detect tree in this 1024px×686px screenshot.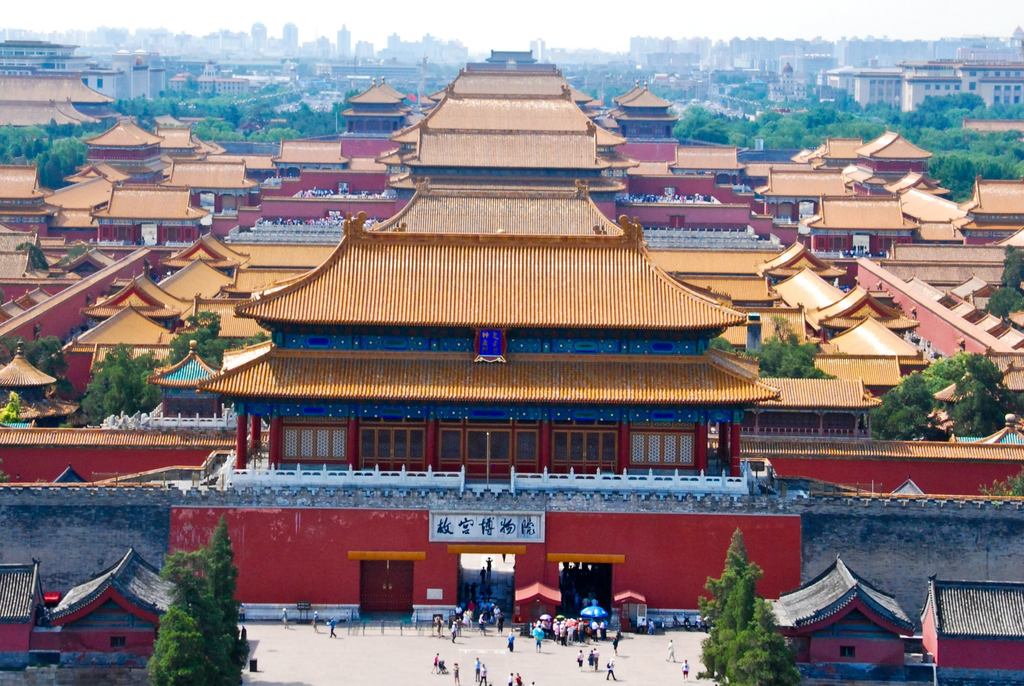
Detection: 935/363/1007/455.
